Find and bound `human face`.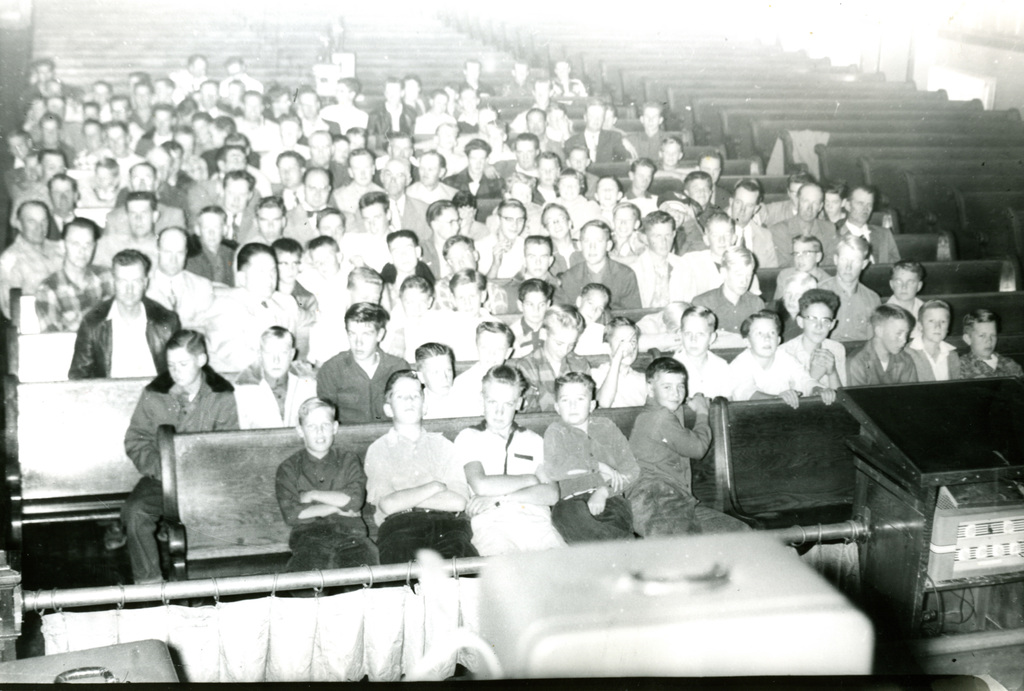
Bound: select_region(445, 241, 474, 270).
